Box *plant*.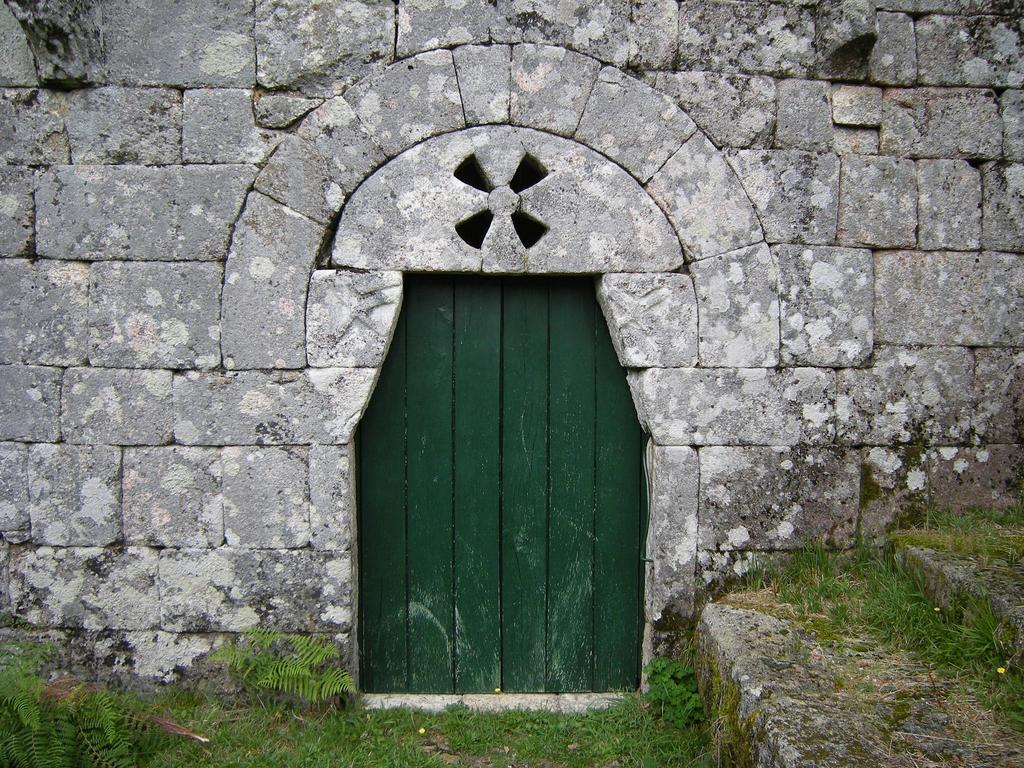
0 631 181 767.
